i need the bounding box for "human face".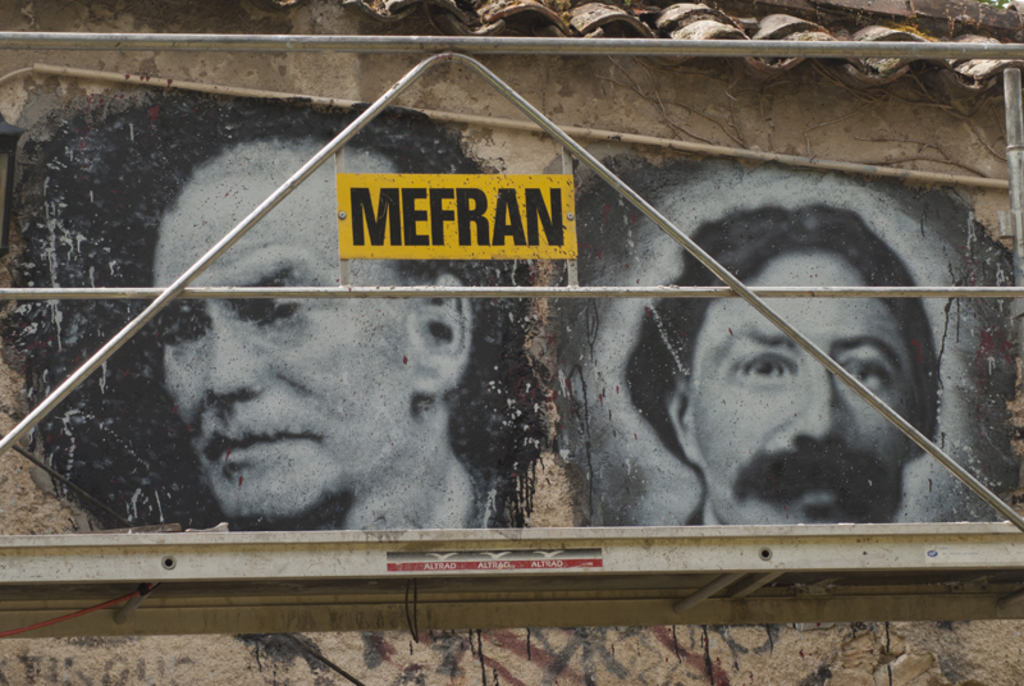
Here it is: bbox=(154, 138, 420, 520).
